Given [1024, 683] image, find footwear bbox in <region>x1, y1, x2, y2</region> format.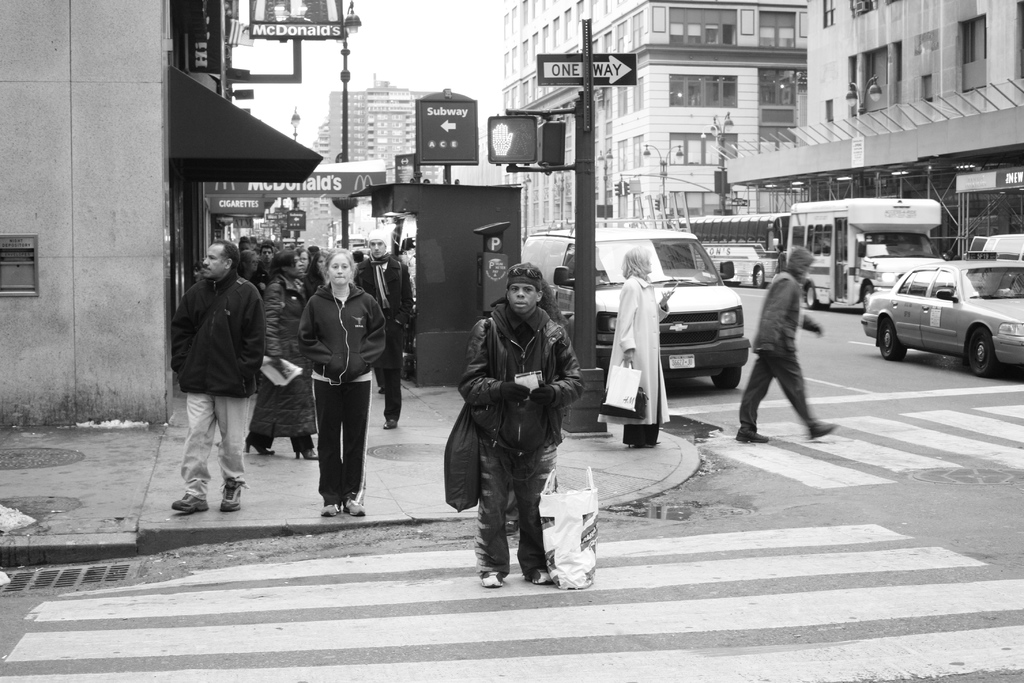
<region>521, 567, 548, 586</region>.
